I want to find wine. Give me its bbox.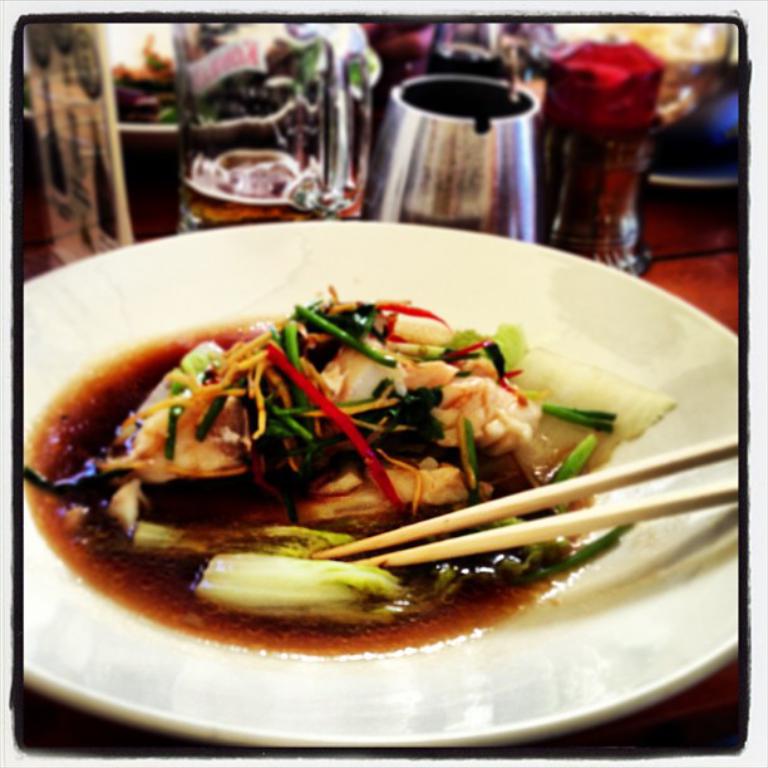
region(182, 149, 356, 223).
